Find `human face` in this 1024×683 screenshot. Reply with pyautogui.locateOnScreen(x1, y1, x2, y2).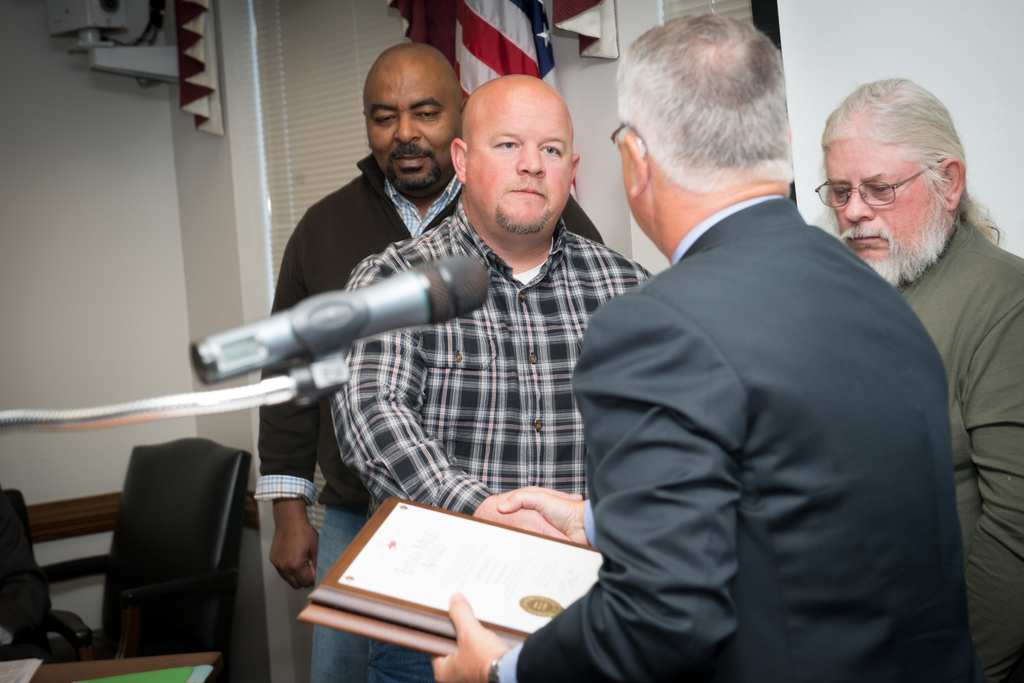
pyautogui.locateOnScreen(363, 74, 463, 180).
